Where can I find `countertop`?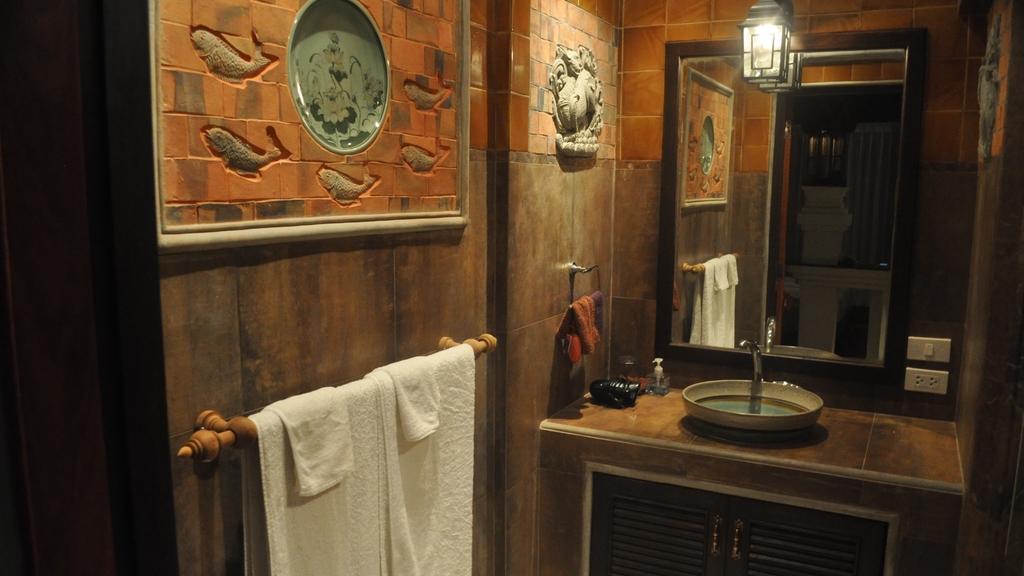
You can find it at bbox(539, 369, 964, 523).
